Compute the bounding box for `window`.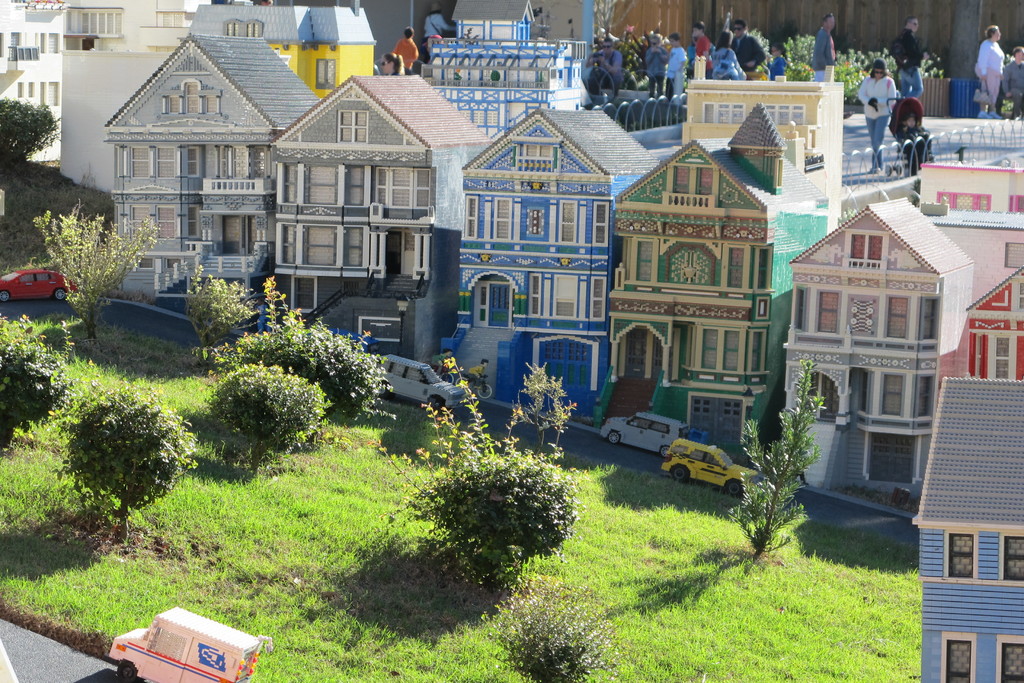
box=[845, 231, 881, 267].
